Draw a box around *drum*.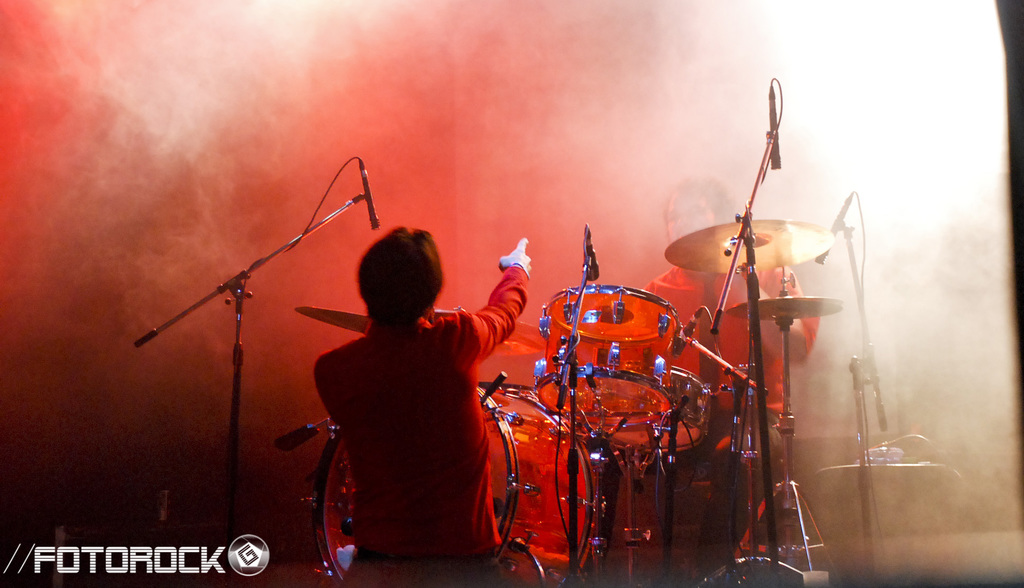
[left=593, top=363, right=712, bottom=455].
